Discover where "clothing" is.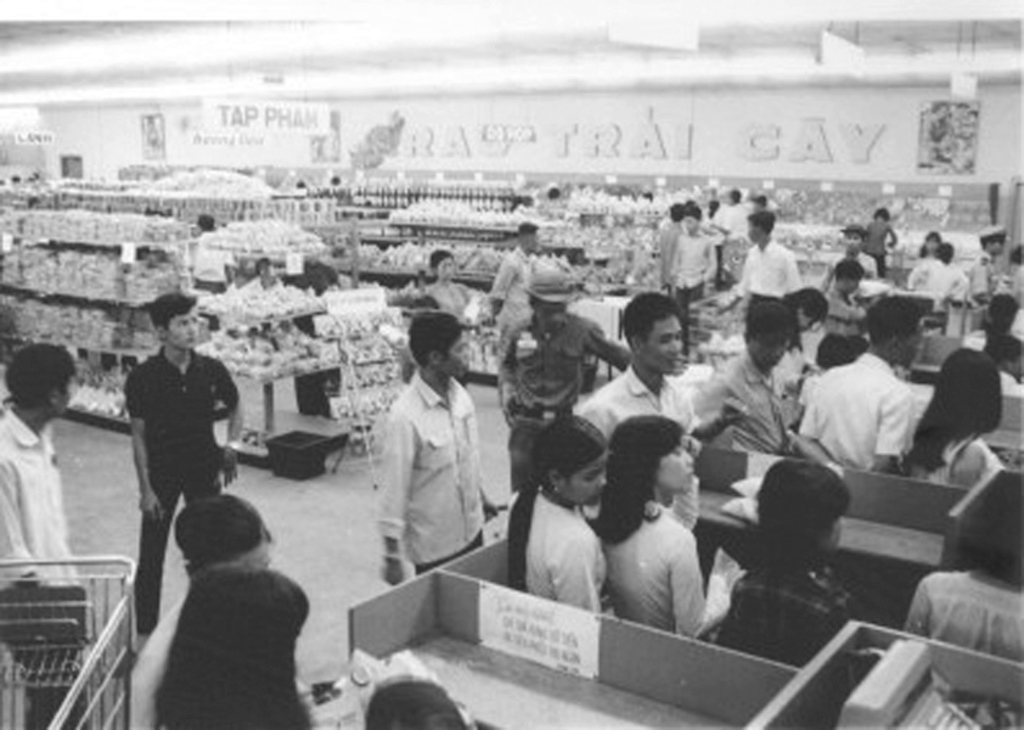
Discovered at bbox=[728, 546, 872, 669].
